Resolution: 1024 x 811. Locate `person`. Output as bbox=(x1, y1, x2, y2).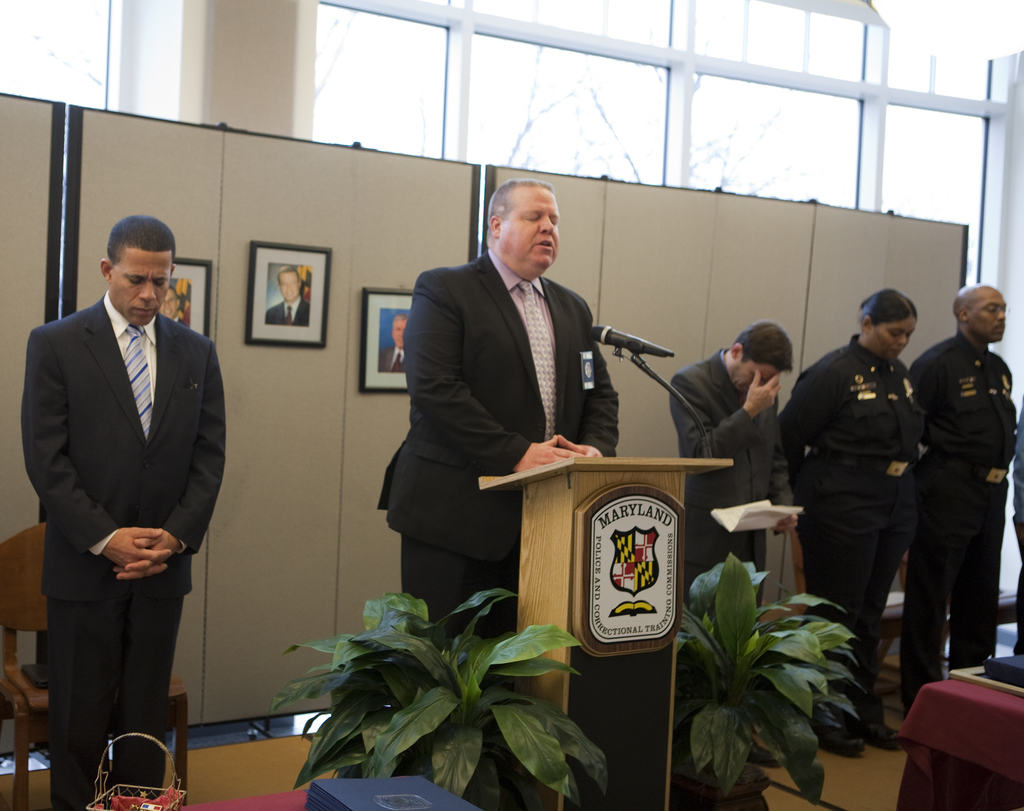
bbox=(378, 312, 406, 372).
